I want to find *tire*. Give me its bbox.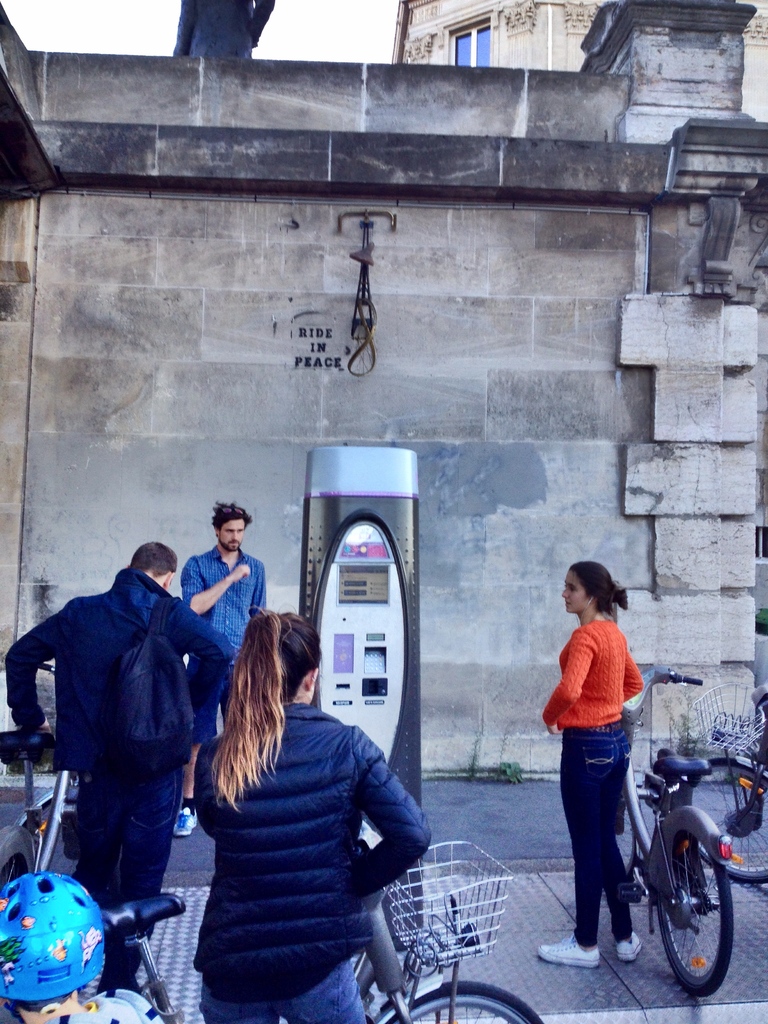
region(614, 794, 642, 874).
